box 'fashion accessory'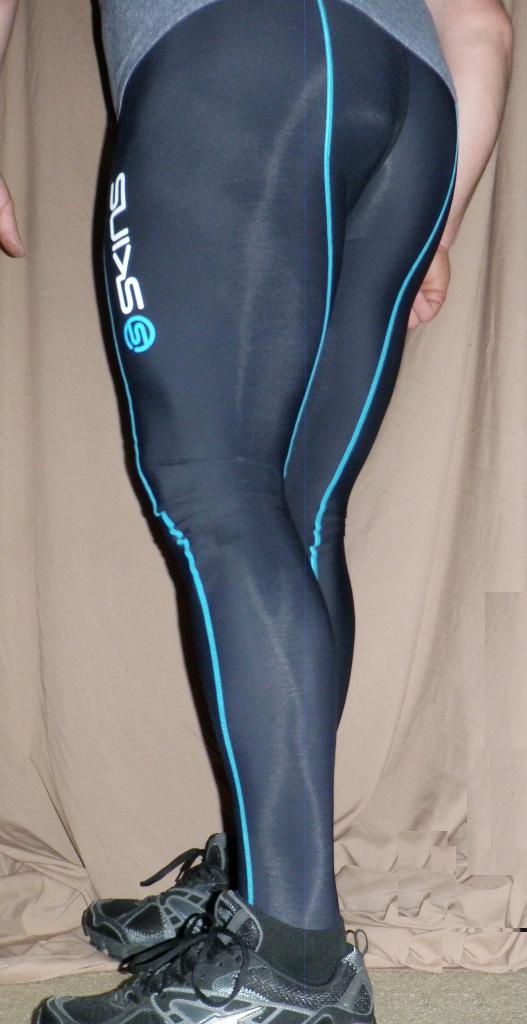
detection(74, 832, 230, 967)
